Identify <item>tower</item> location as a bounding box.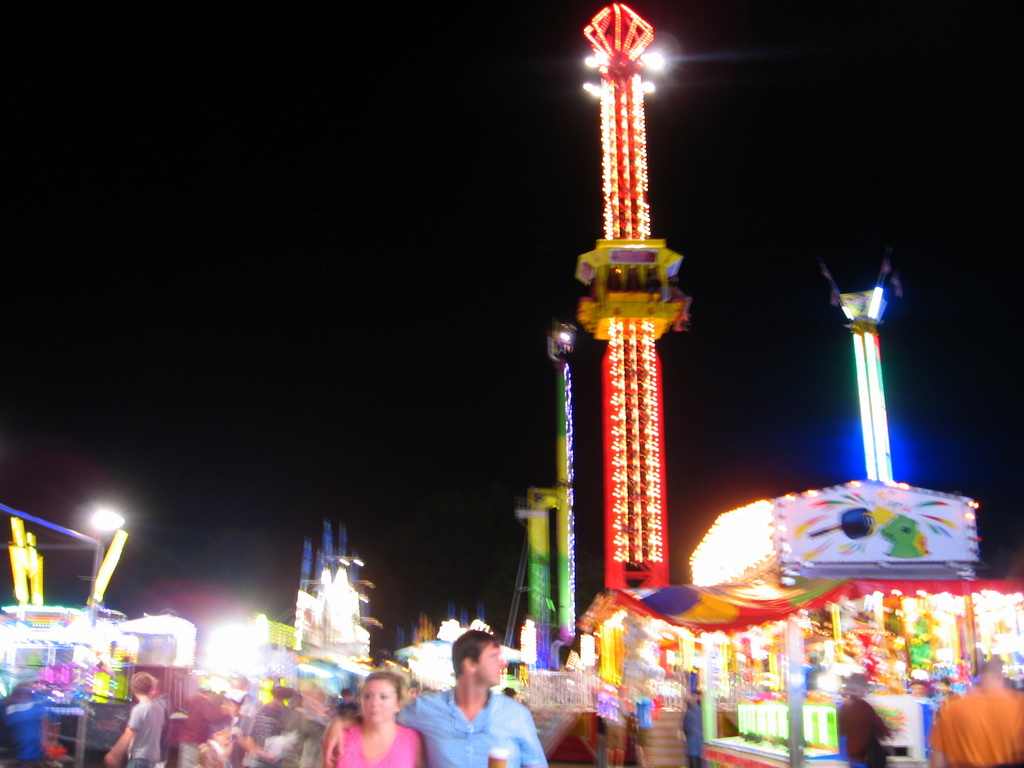
bbox=[582, 0, 691, 590].
